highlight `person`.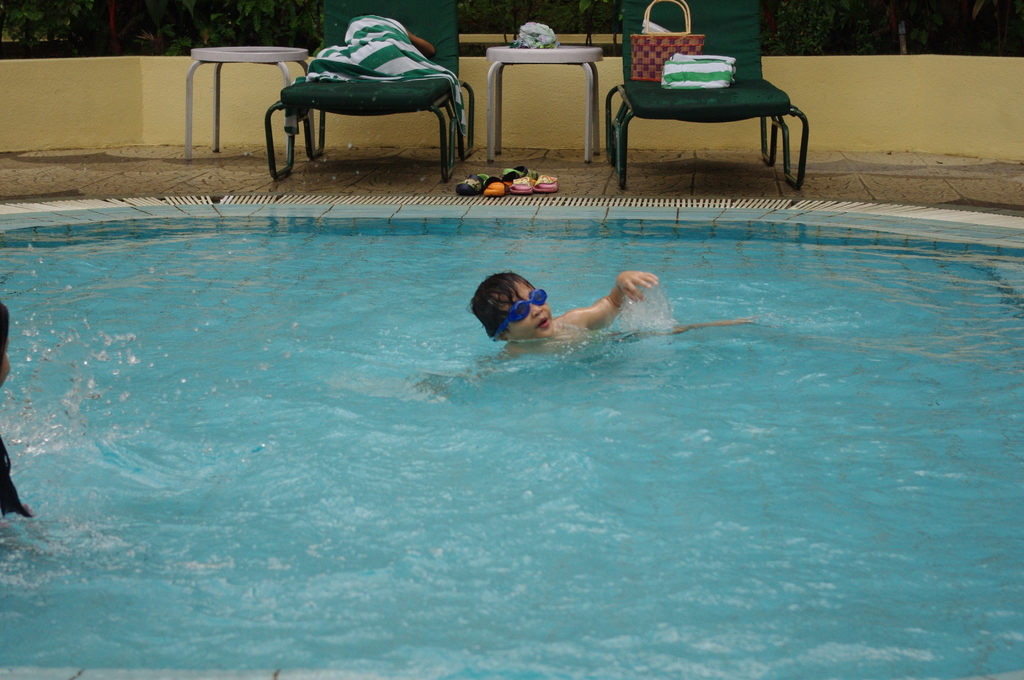
Highlighted region: select_region(462, 266, 659, 344).
